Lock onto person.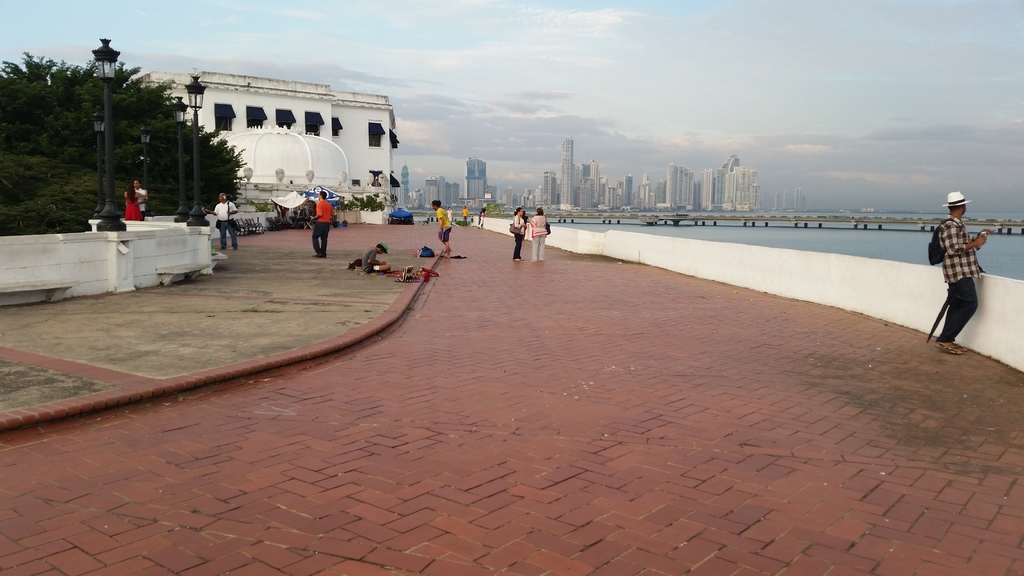
Locked: [430, 196, 456, 258].
